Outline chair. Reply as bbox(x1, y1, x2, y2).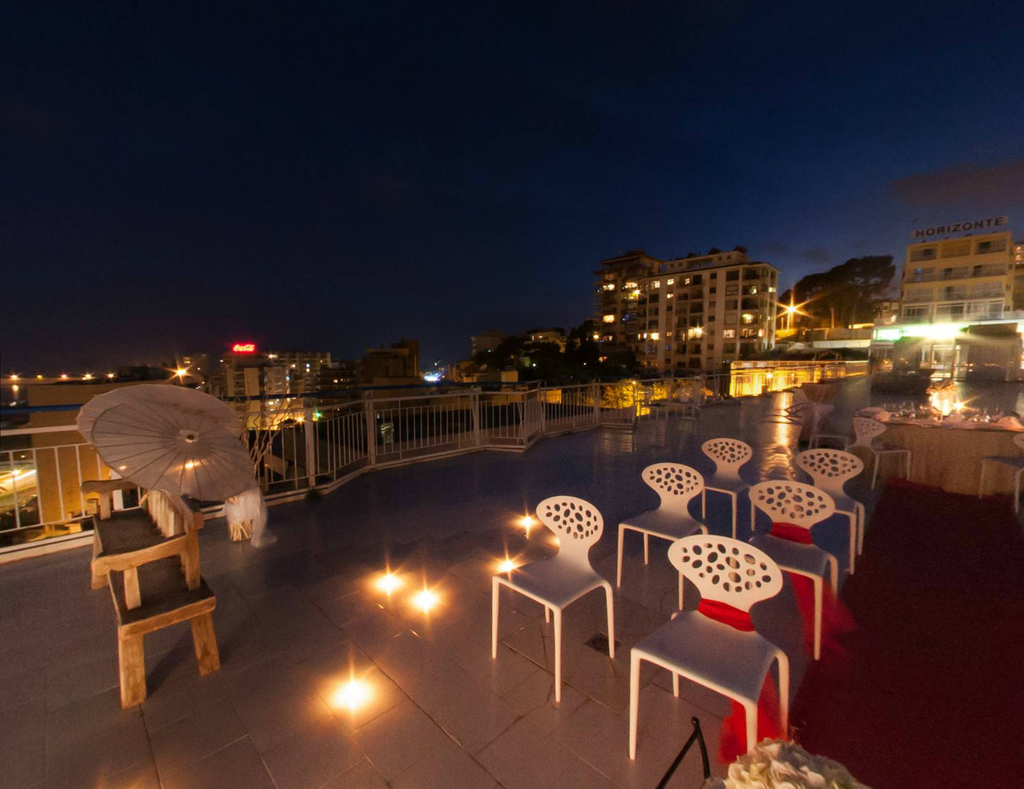
bbox(625, 531, 794, 766).
